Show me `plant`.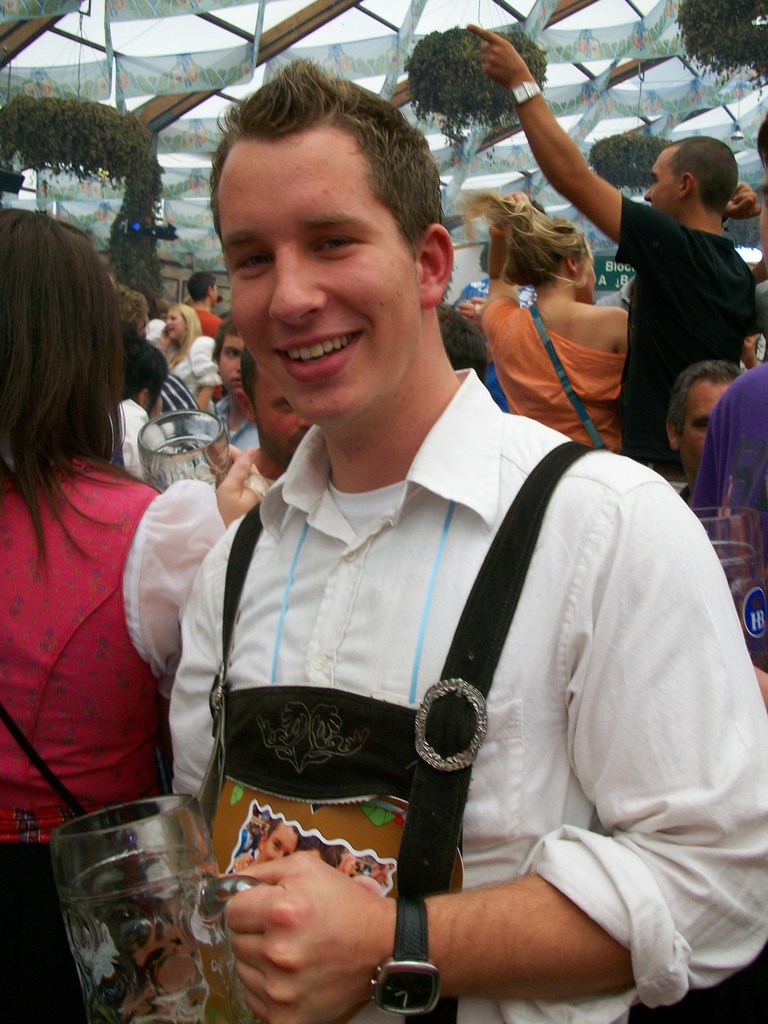
`plant` is here: x1=573 y1=136 x2=692 y2=192.
